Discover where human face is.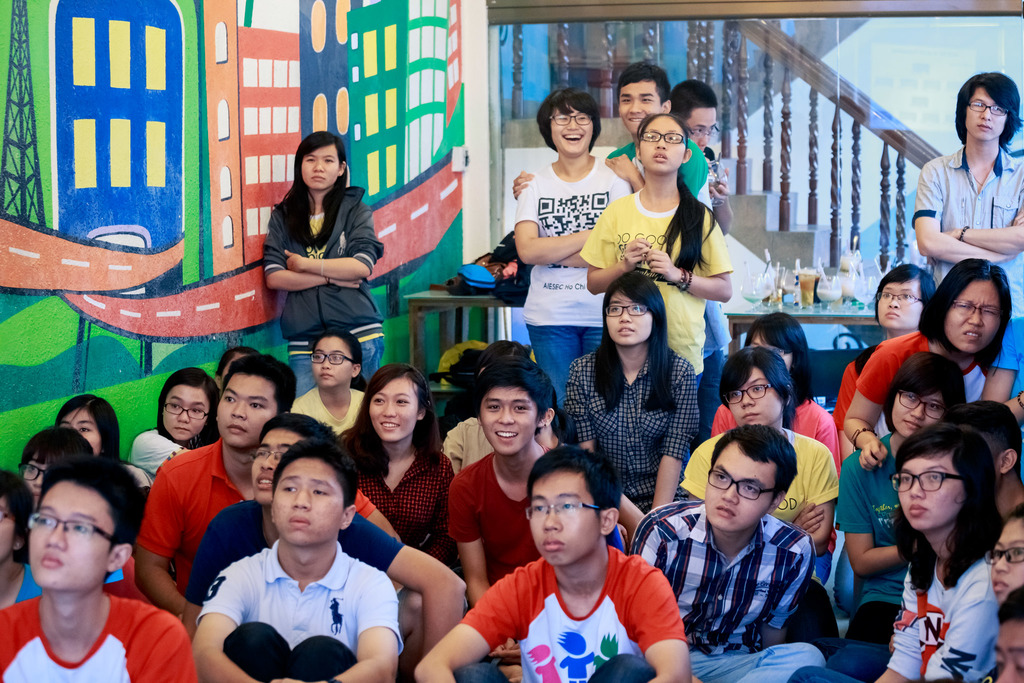
Discovered at pyautogui.locateOnScreen(890, 382, 942, 440).
